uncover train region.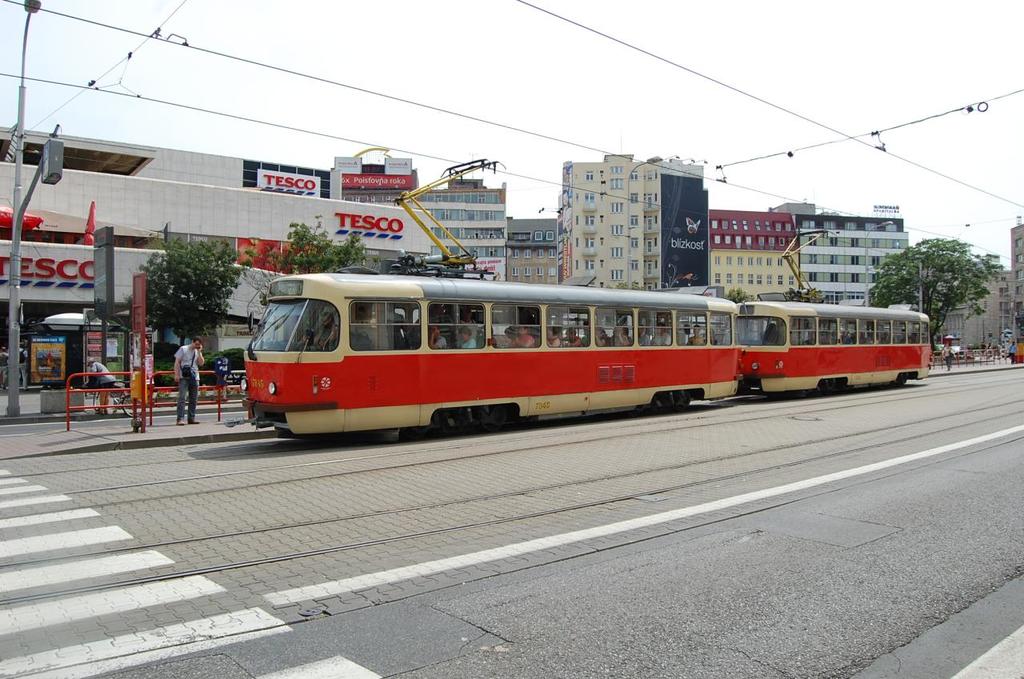
Uncovered: box=[238, 274, 932, 448].
